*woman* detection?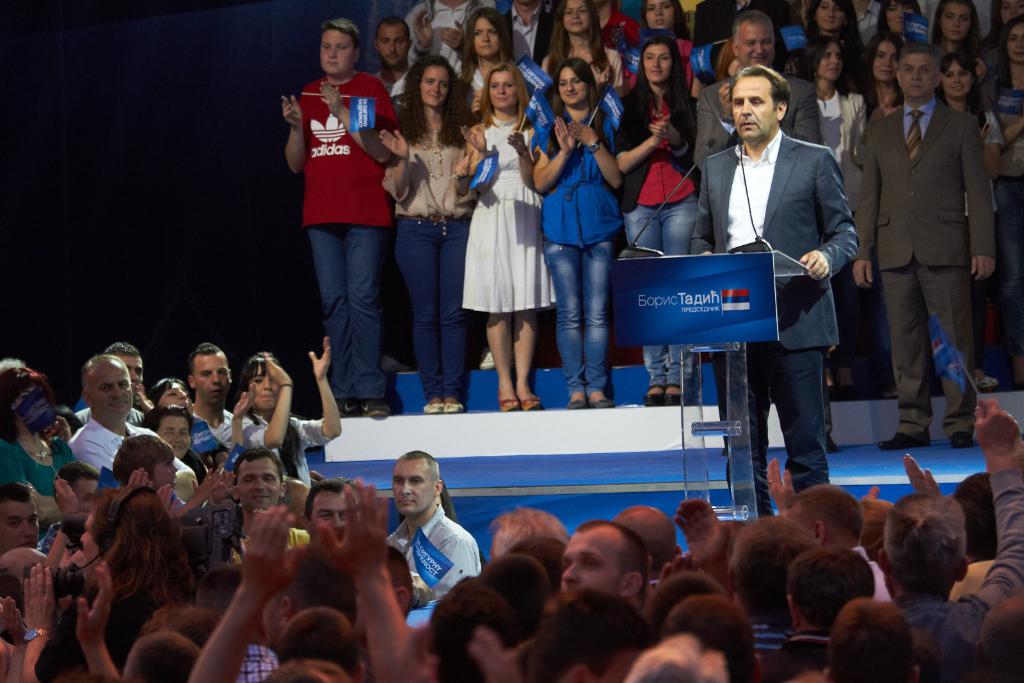
[937,54,1007,392]
